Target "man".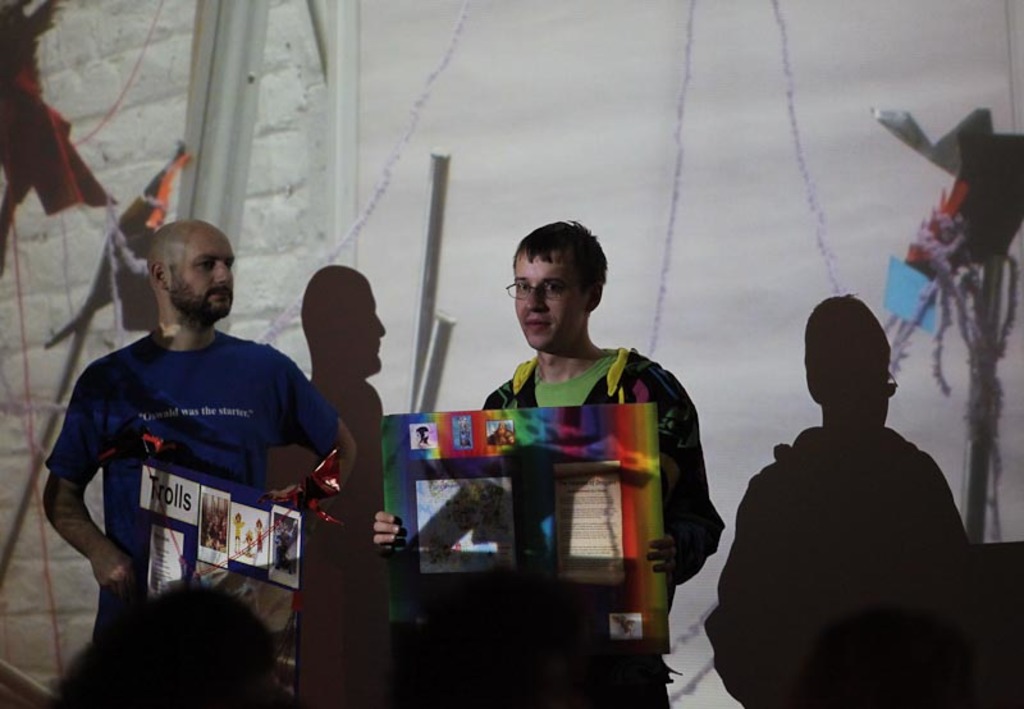
Target region: bbox=(369, 212, 730, 708).
